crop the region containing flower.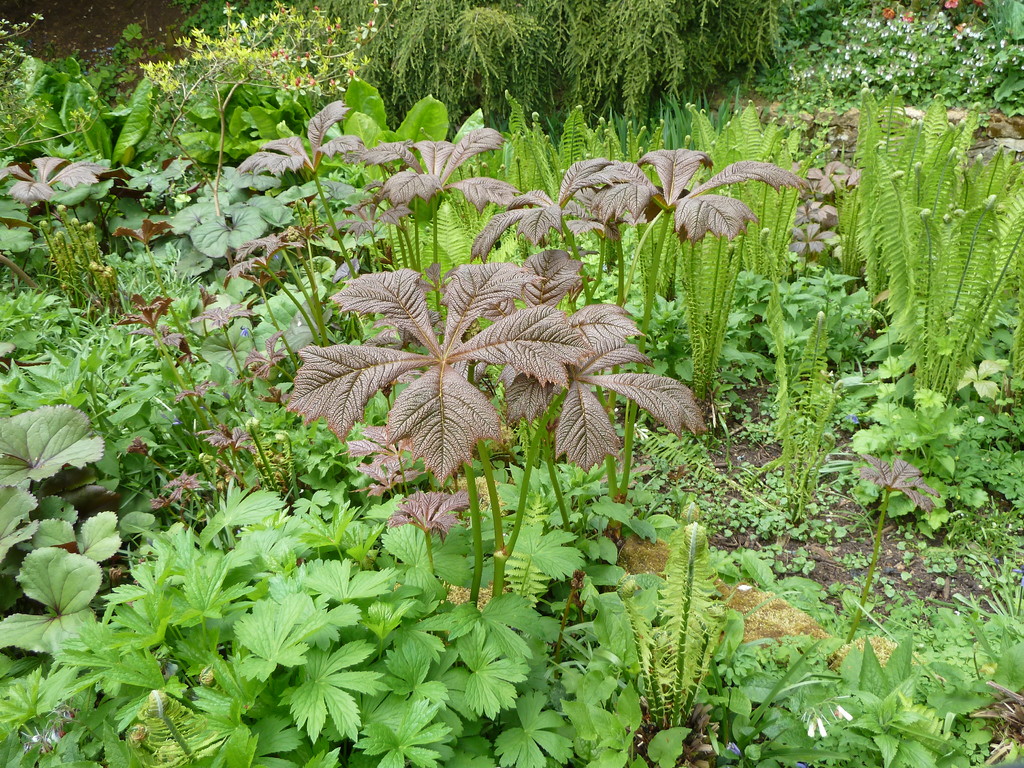
Crop region: (726,741,739,755).
